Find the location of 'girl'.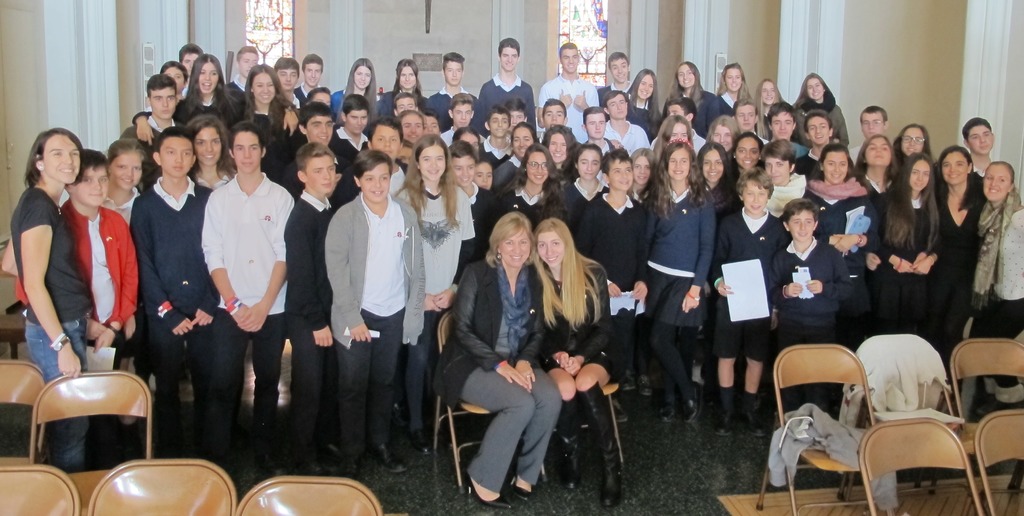
Location: region(553, 143, 611, 216).
